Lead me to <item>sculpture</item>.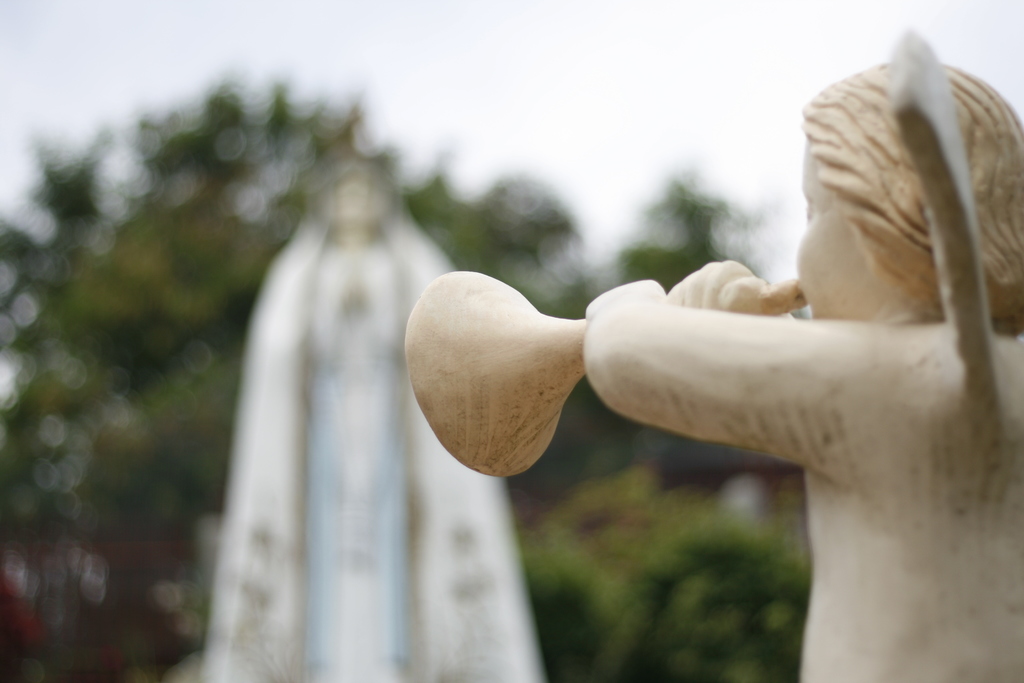
Lead to [left=202, top=160, right=545, bottom=682].
